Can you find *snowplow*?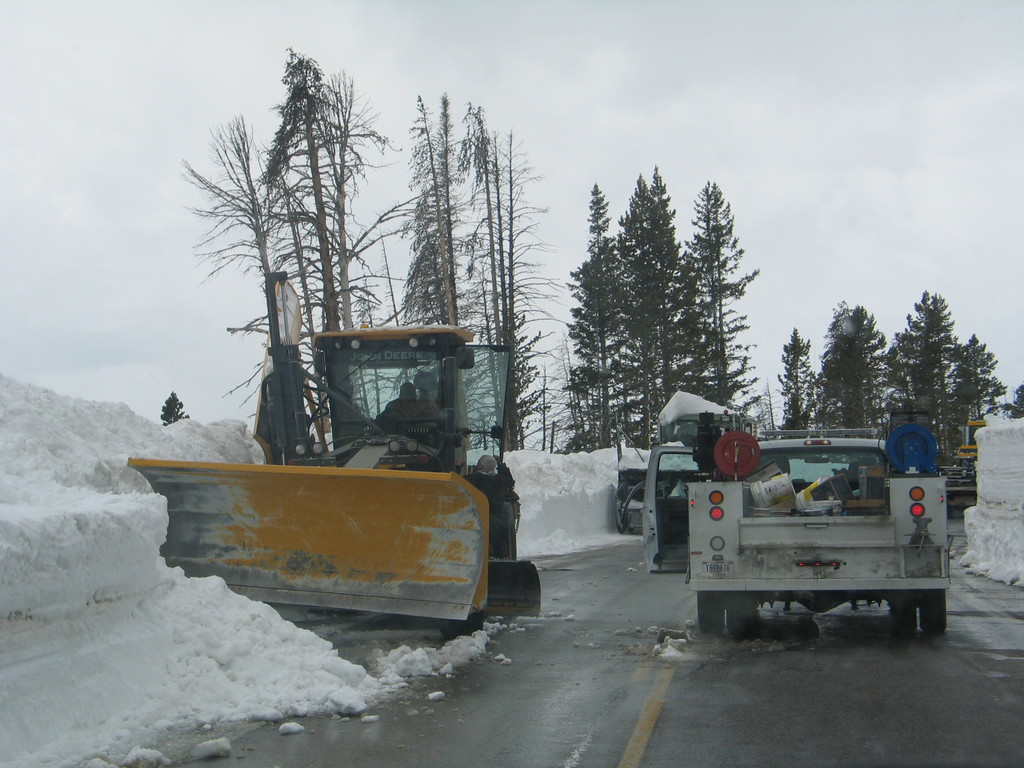
Yes, bounding box: locate(126, 269, 545, 641).
